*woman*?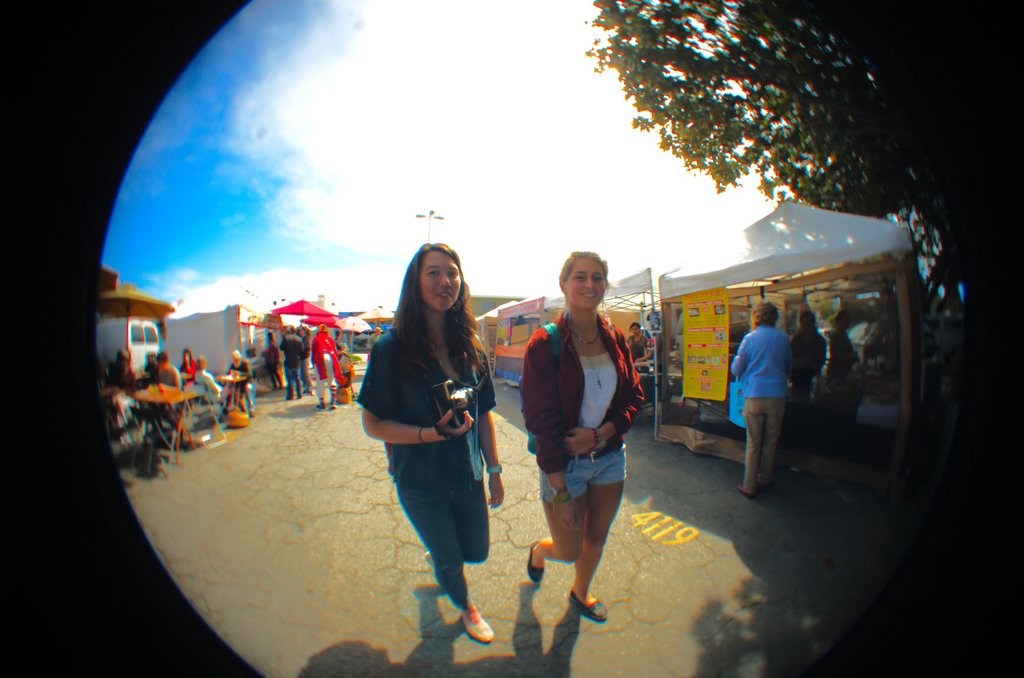
{"left": 733, "top": 301, "right": 788, "bottom": 494}
